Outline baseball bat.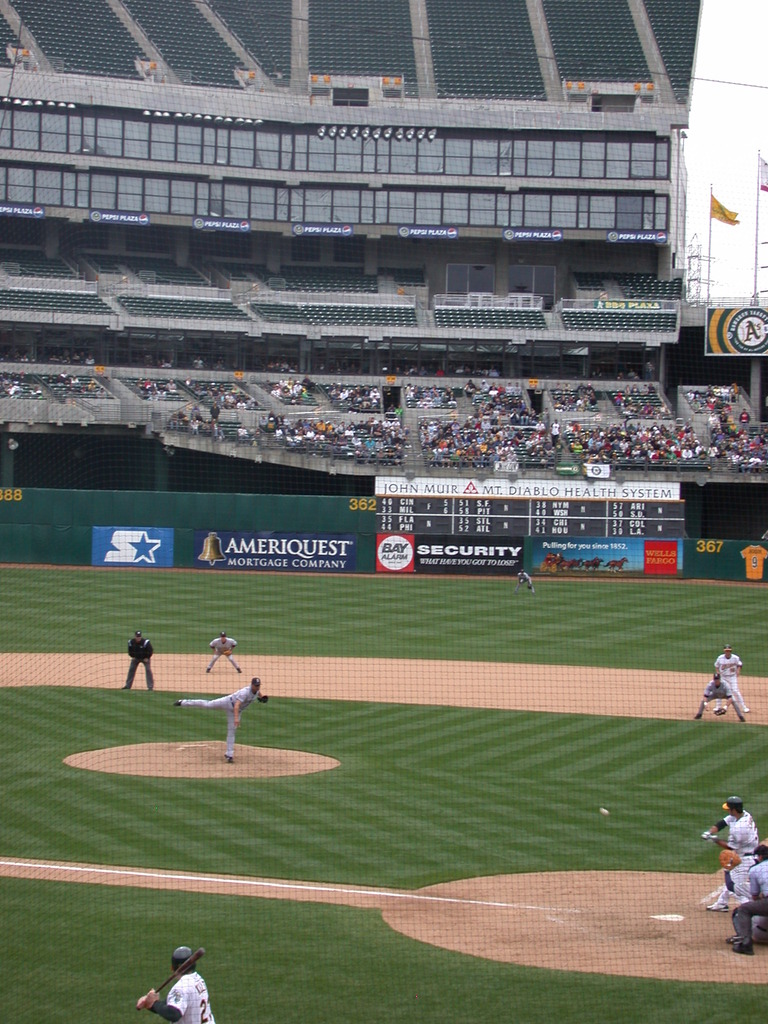
Outline: region(134, 946, 205, 1014).
